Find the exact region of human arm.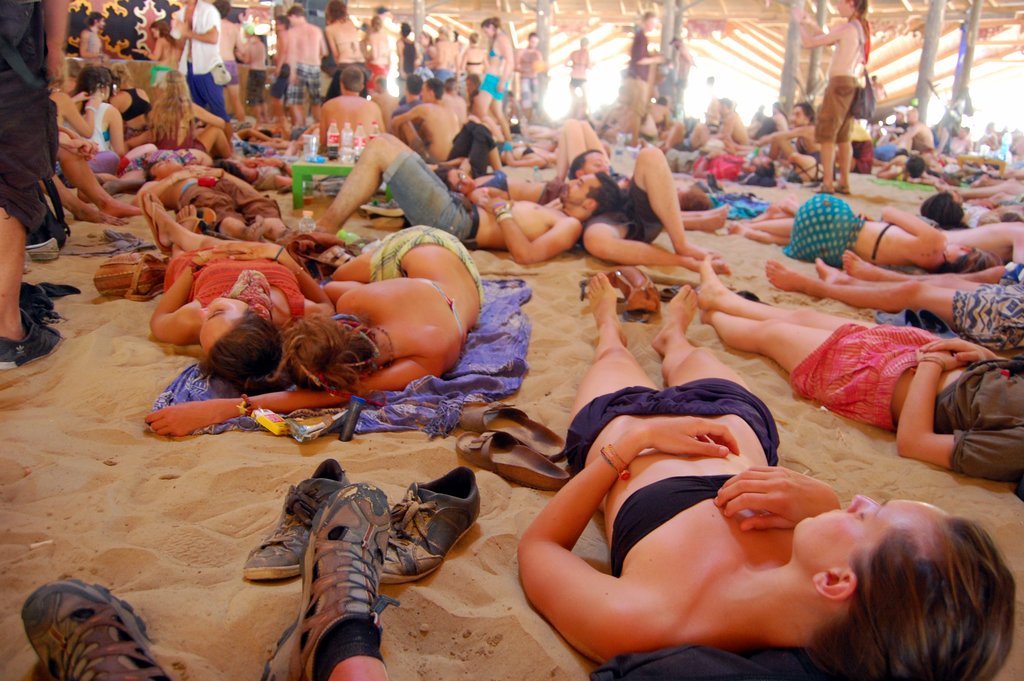
Exact region: [893, 121, 925, 142].
